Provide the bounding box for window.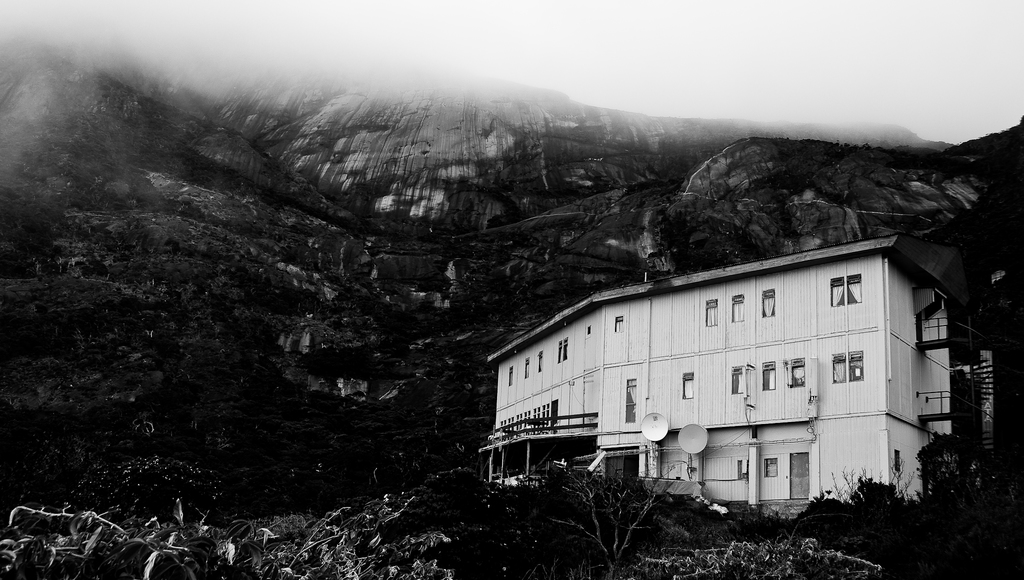
833,275,845,305.
